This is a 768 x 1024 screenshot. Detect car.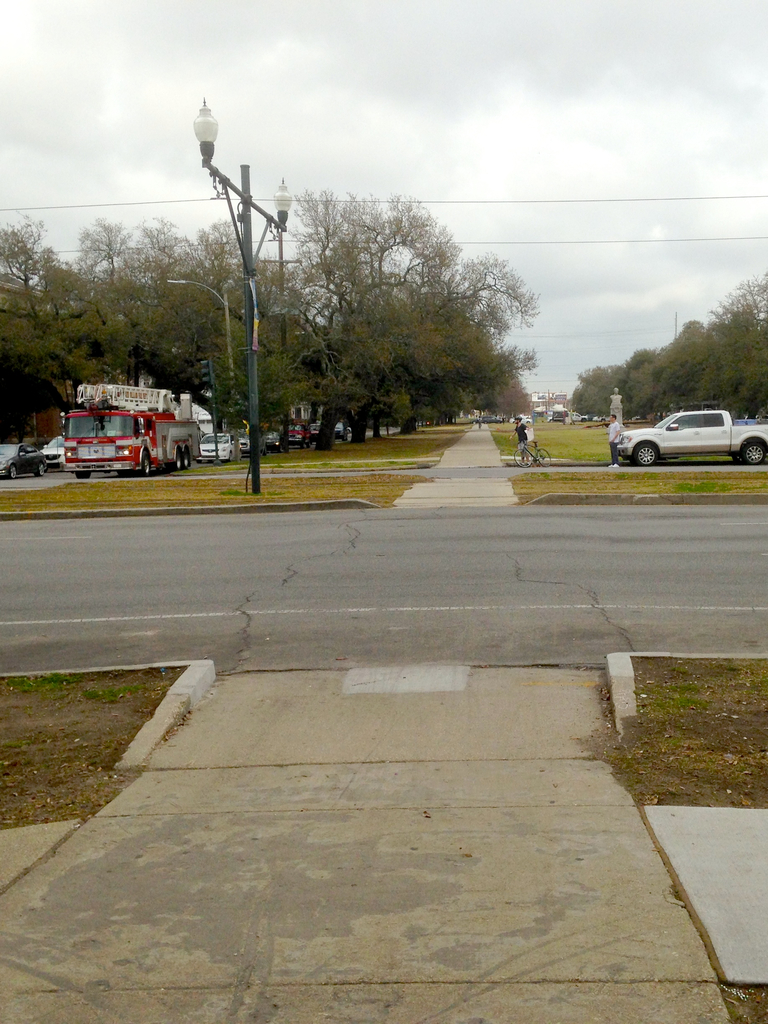
(left=615, top=387, right=767, bottom=452).
